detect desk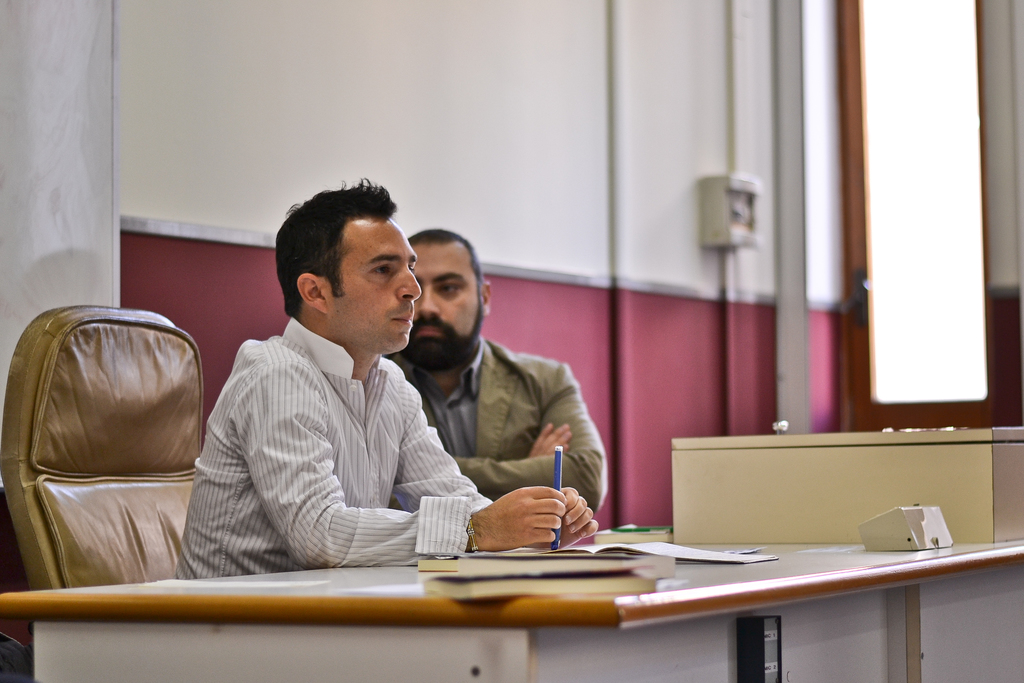
x1=146, y1=519, x2=992, y2=680
